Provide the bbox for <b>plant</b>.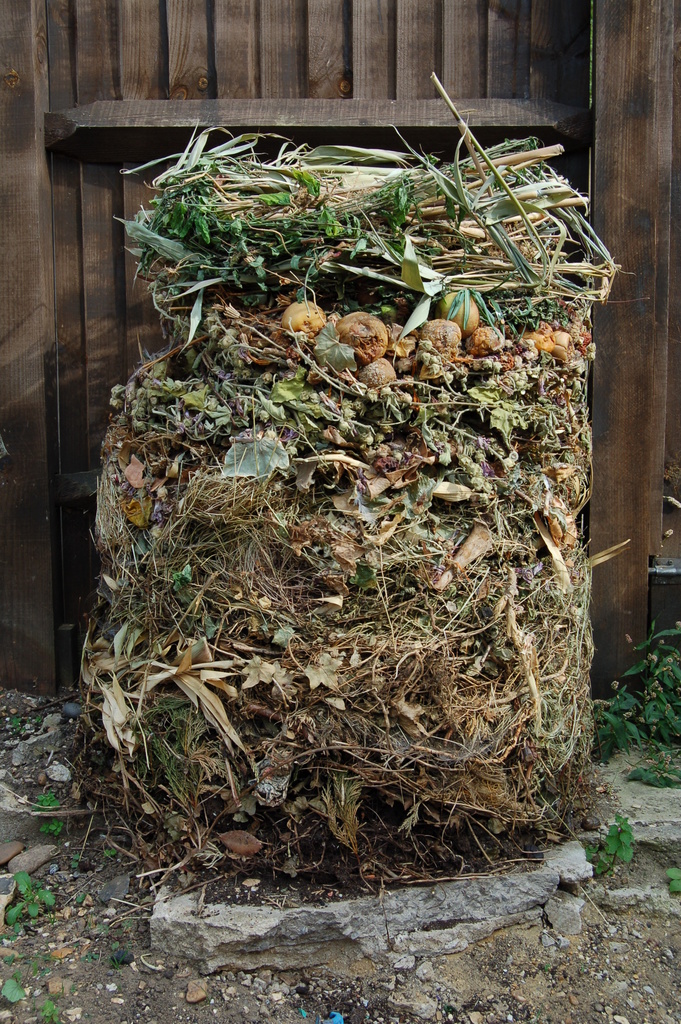
(42,819,65,835).
